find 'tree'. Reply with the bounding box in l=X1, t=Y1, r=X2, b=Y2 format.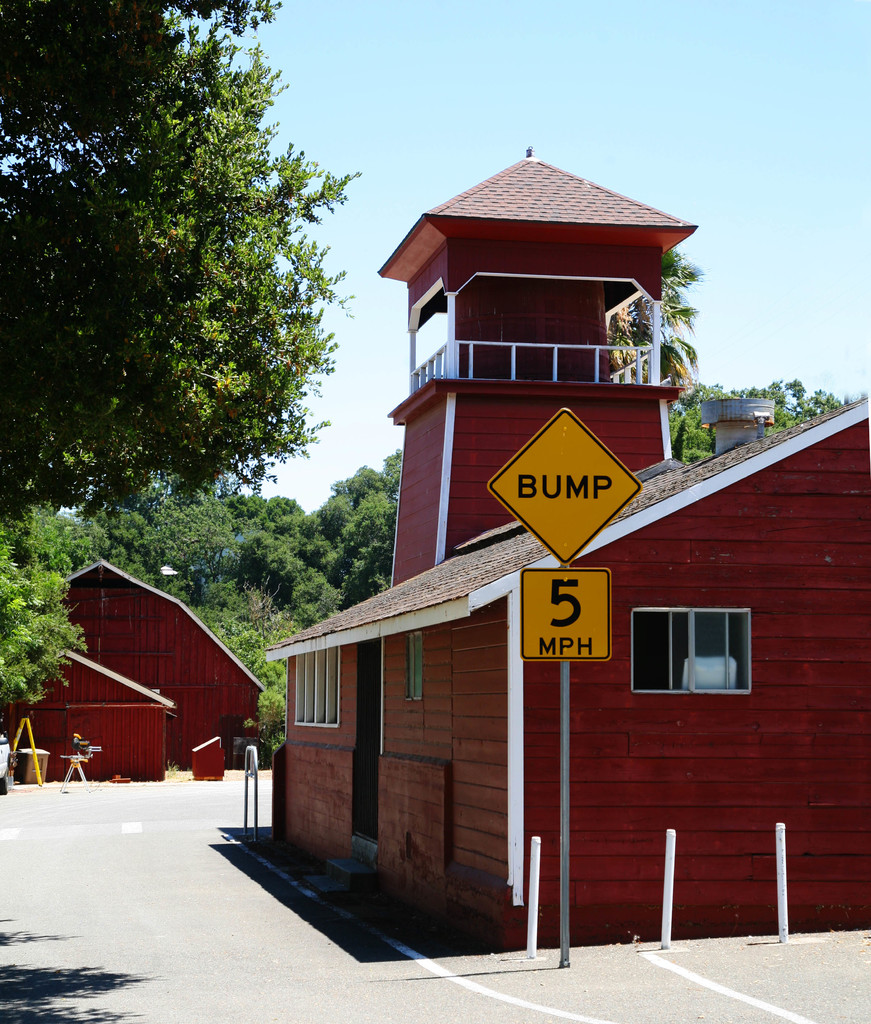
l=613, t=247, r=696, b=403.
